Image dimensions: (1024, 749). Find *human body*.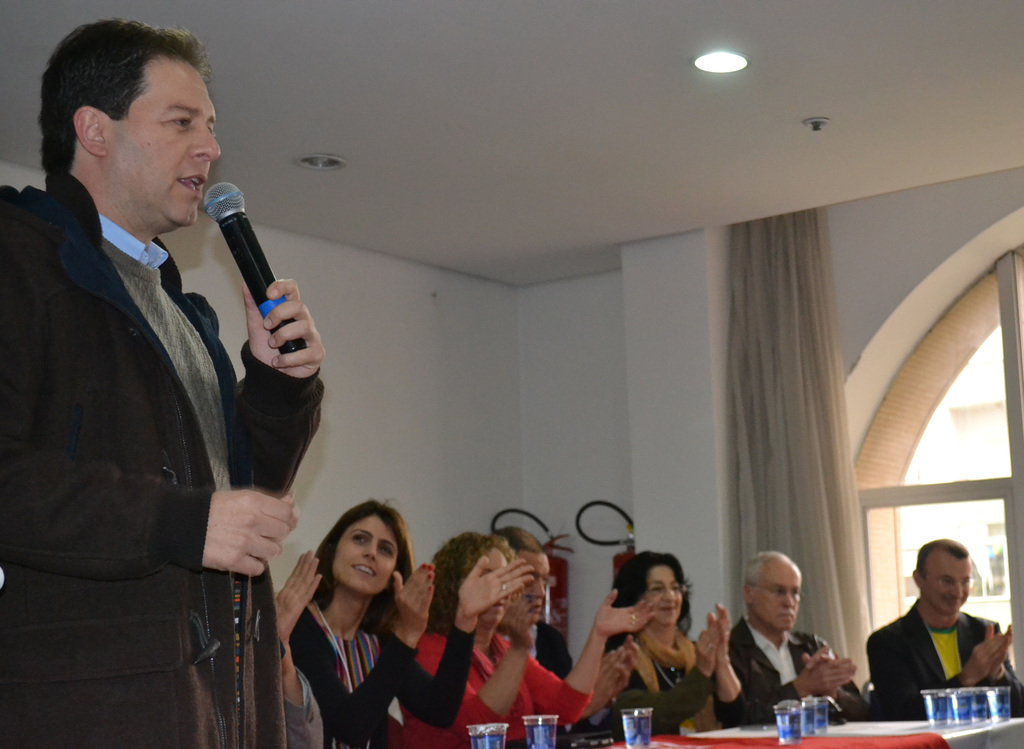
[399,535,628,748].
